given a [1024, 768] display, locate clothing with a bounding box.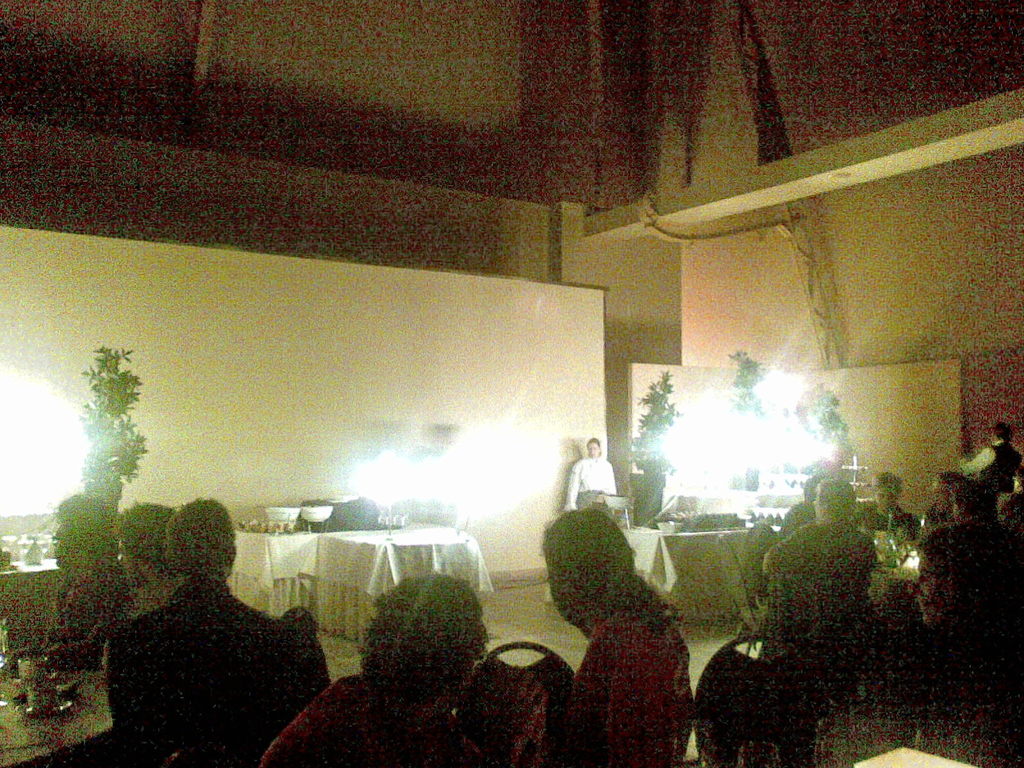
Located: detection(556, 597, 698, 764).
